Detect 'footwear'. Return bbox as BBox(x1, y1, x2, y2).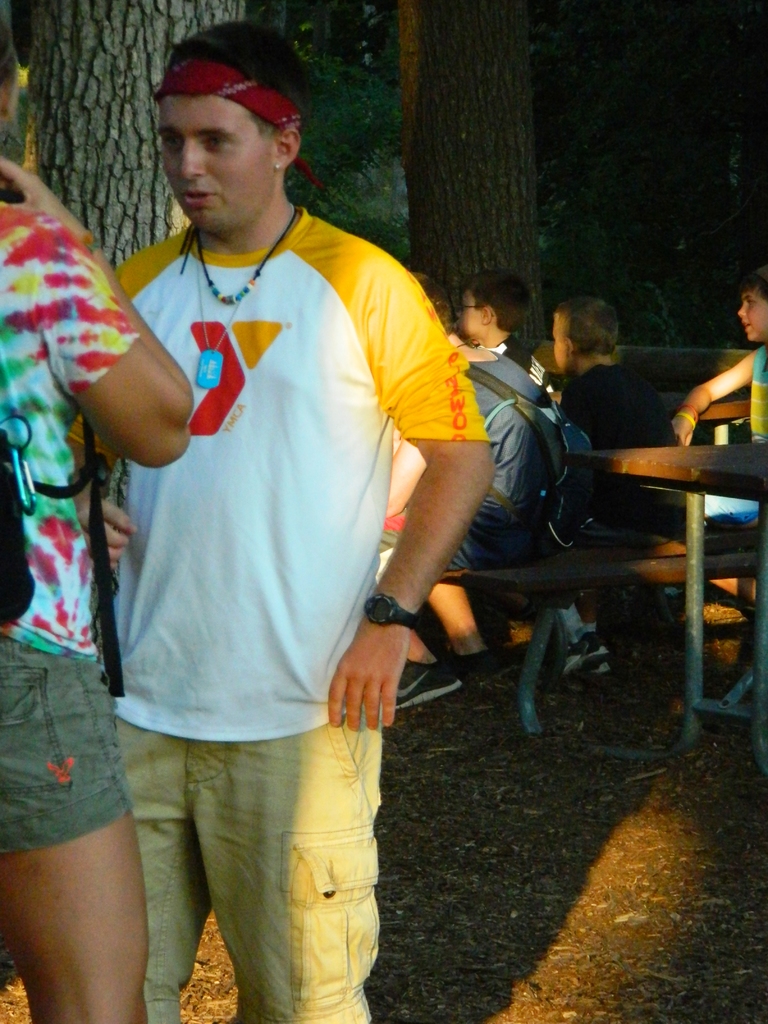
BBox(394, 664, 460, 704).
